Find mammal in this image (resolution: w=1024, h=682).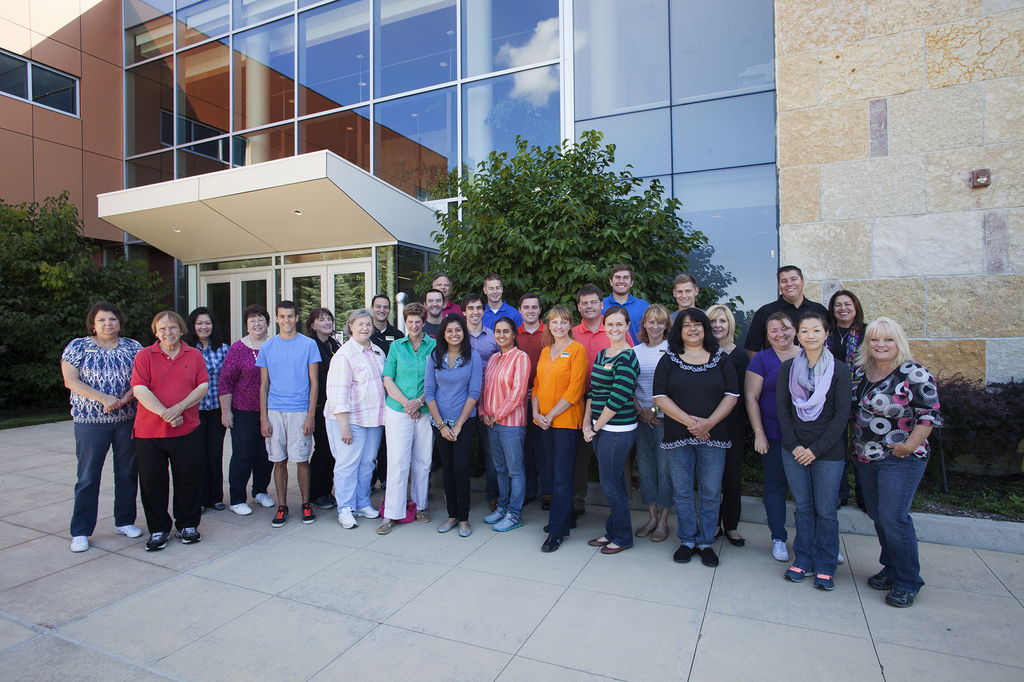
bbox=[524, 305, 591, 550].
